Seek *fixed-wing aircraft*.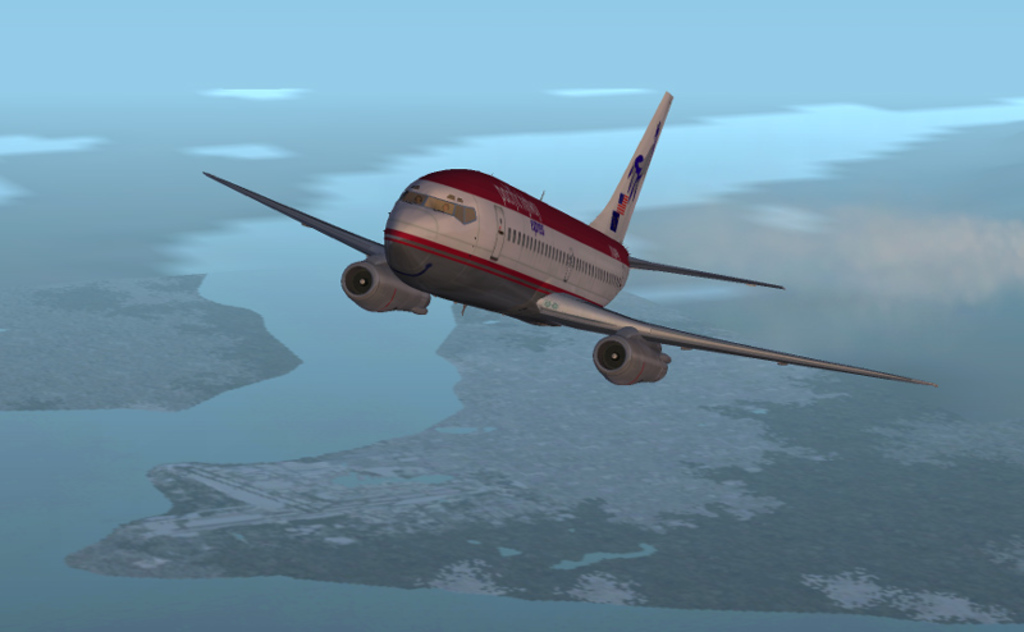
[200,102,941,411].
